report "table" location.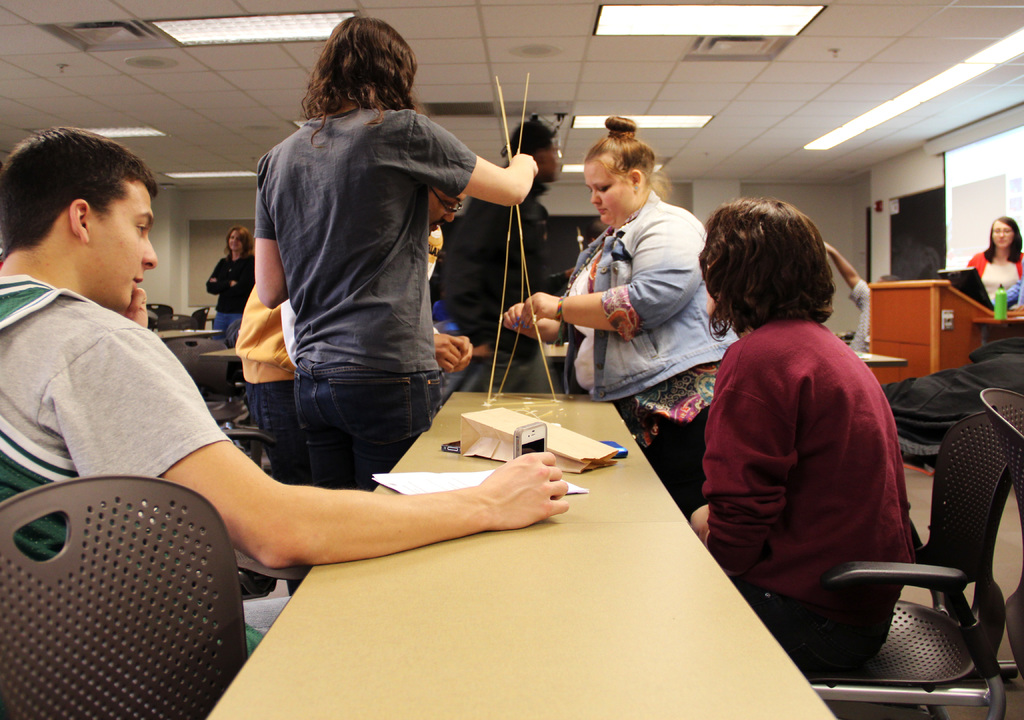
Report: [135, 370, 825, 717].
